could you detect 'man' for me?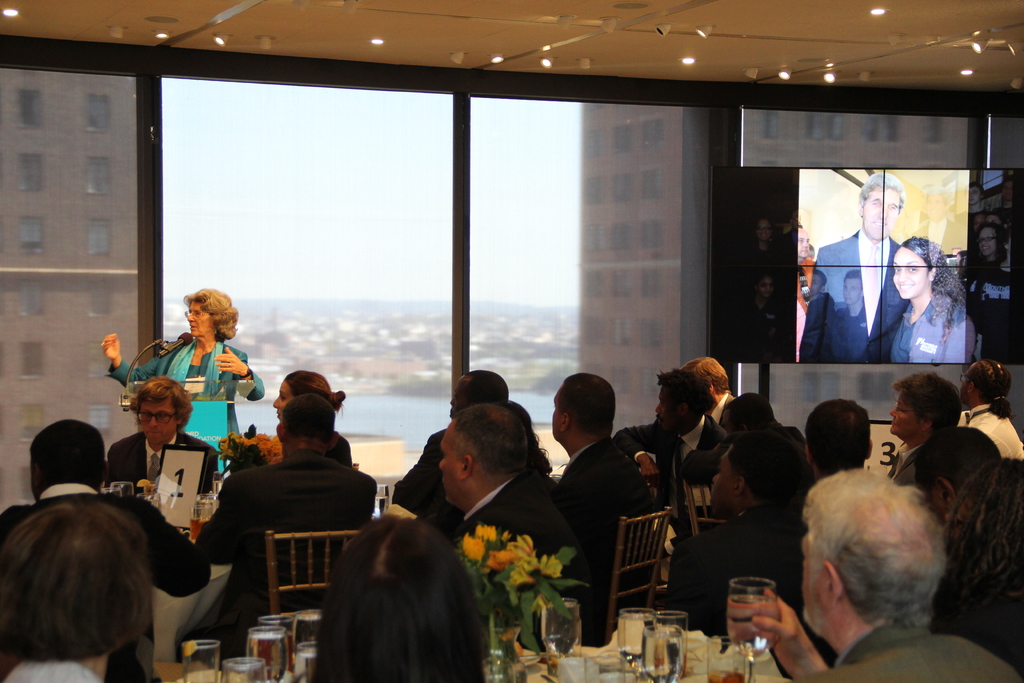
Detection result: (left=618, top=369, right=726, bottom=497).
